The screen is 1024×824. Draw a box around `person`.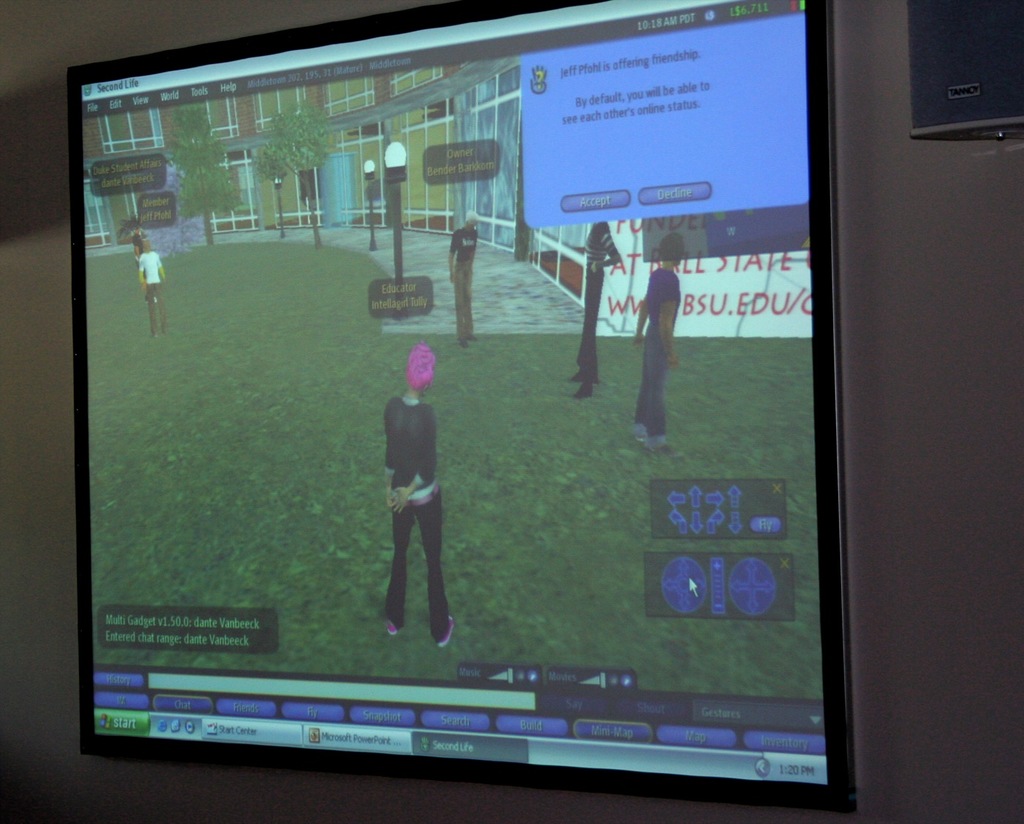
left=630, top=233, right=690, bottom=452.
